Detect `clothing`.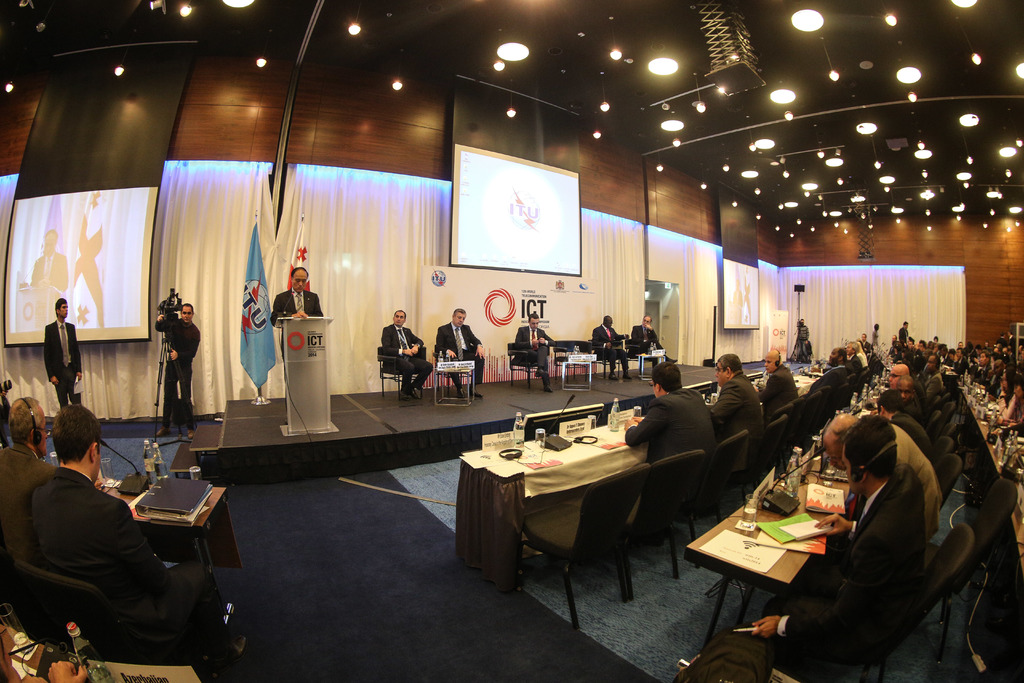
Detected at box(628, 370, 712, 522).
